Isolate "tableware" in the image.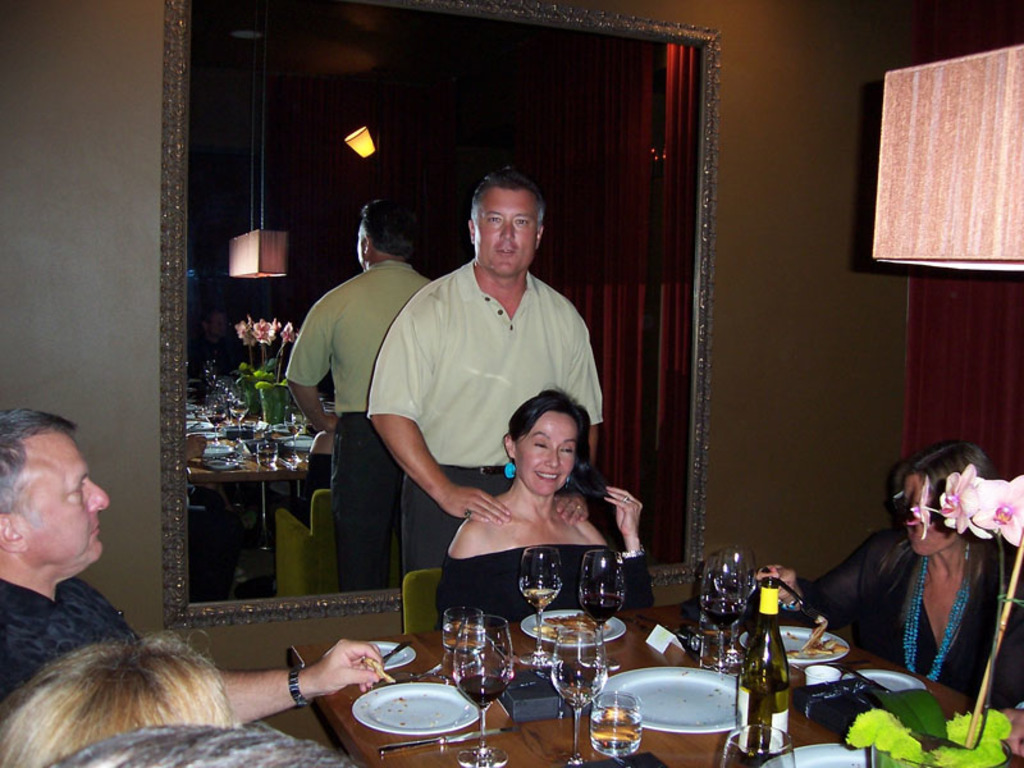
Isolated region: 524, 605, 623, 646.
